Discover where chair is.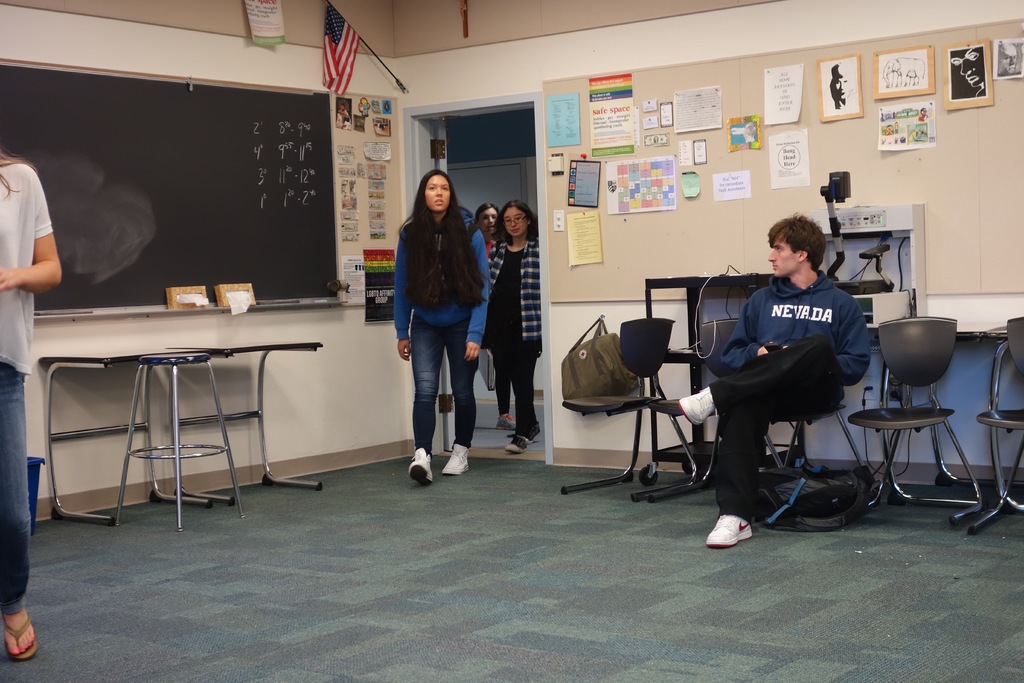
Discovered at [x1=656, y1=317, x2=785, y2=500].
